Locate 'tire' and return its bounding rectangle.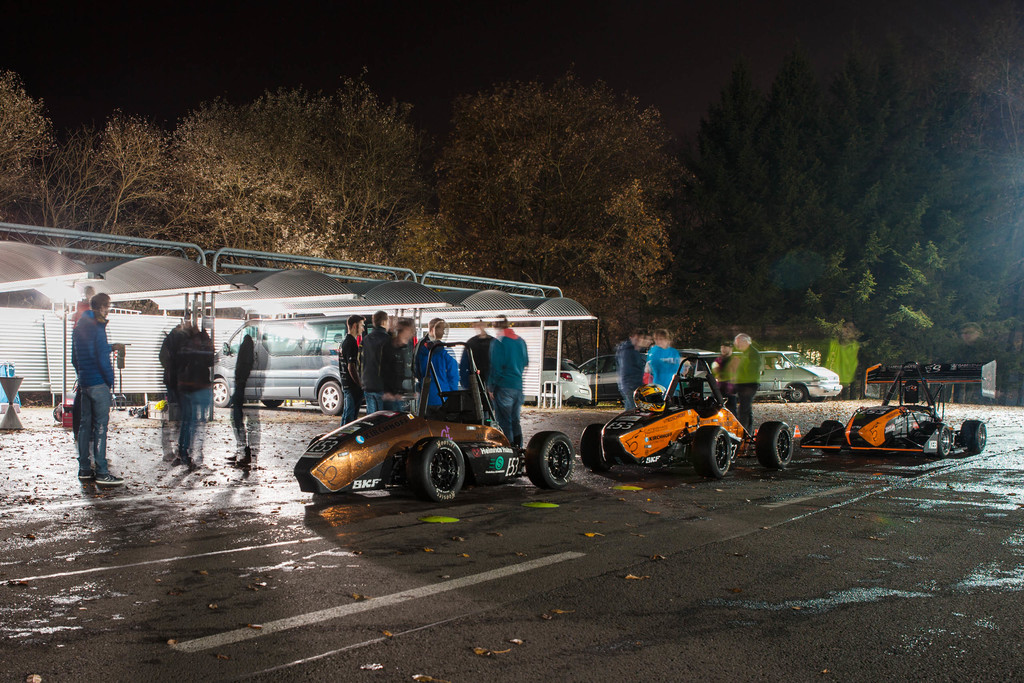
<box>961,417,987,451</box>.
